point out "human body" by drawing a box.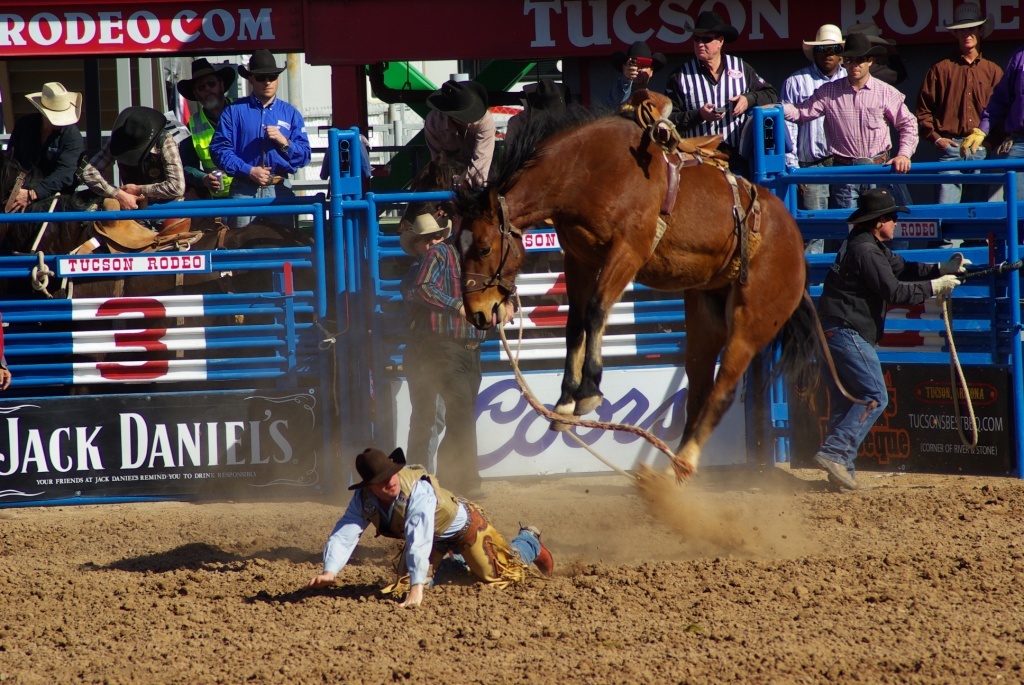
{"left": 83, "top": 142, "right": 186, "bottom": 222}.
